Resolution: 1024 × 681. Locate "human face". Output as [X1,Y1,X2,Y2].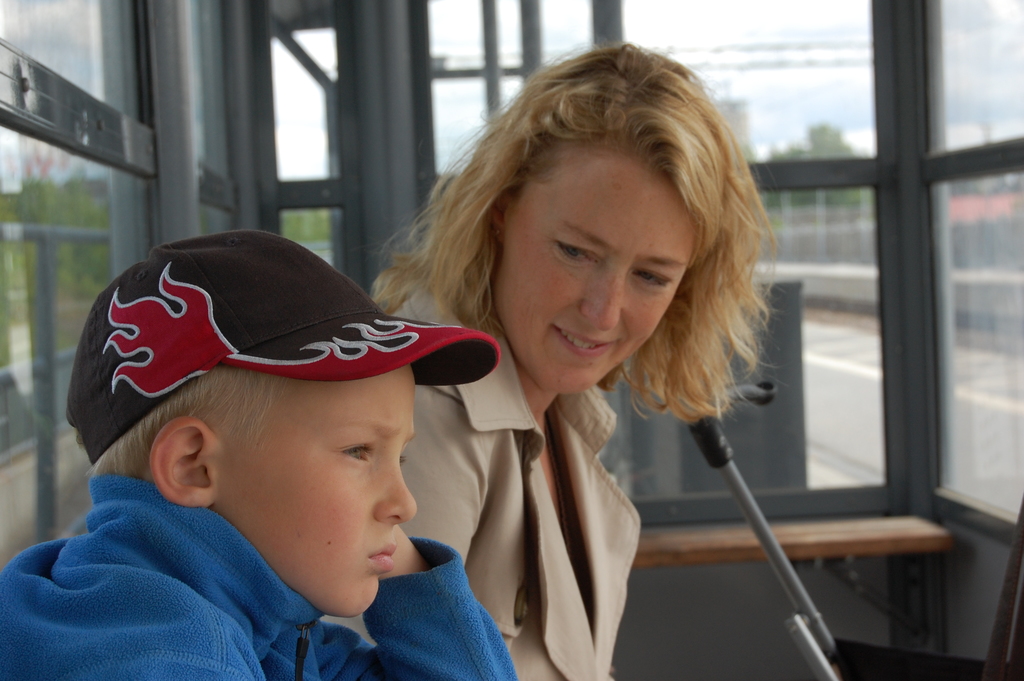
[499,137,698,393].
